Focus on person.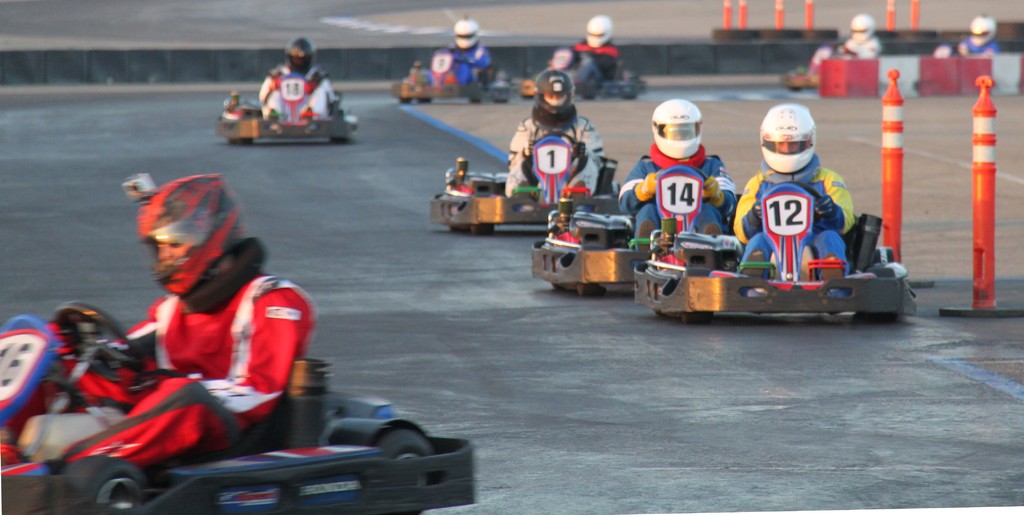
Focused at Rect(614, 92, 733, 281).
